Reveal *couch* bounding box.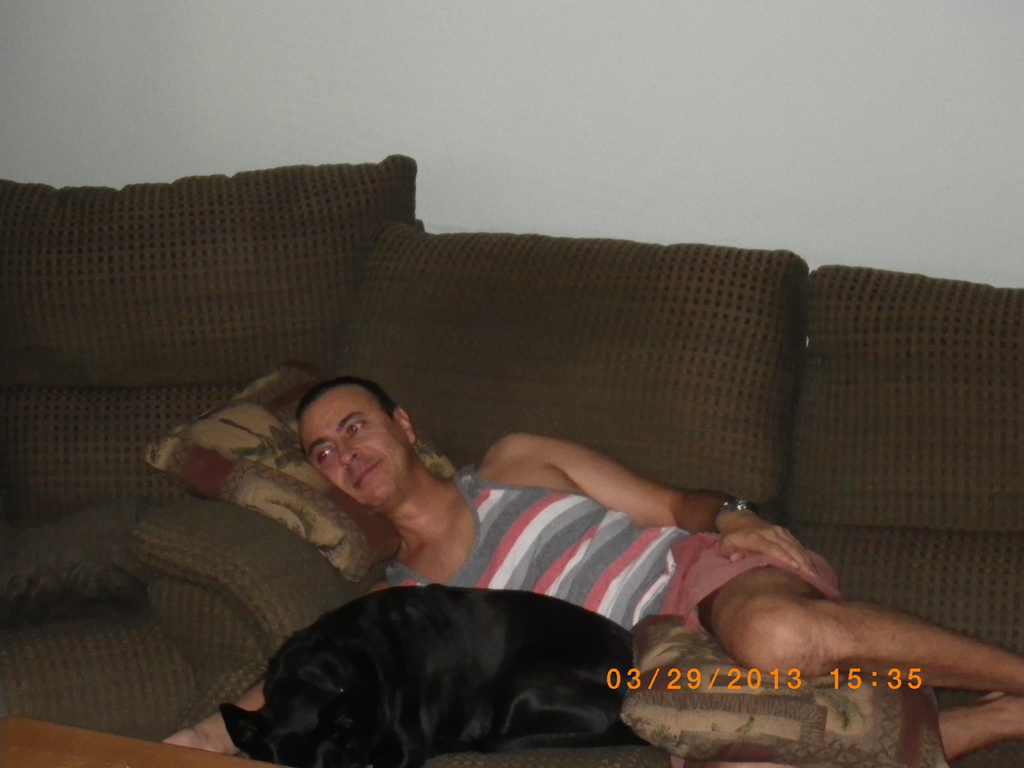
Revealed: <box>0,156,1023,767</box>.
